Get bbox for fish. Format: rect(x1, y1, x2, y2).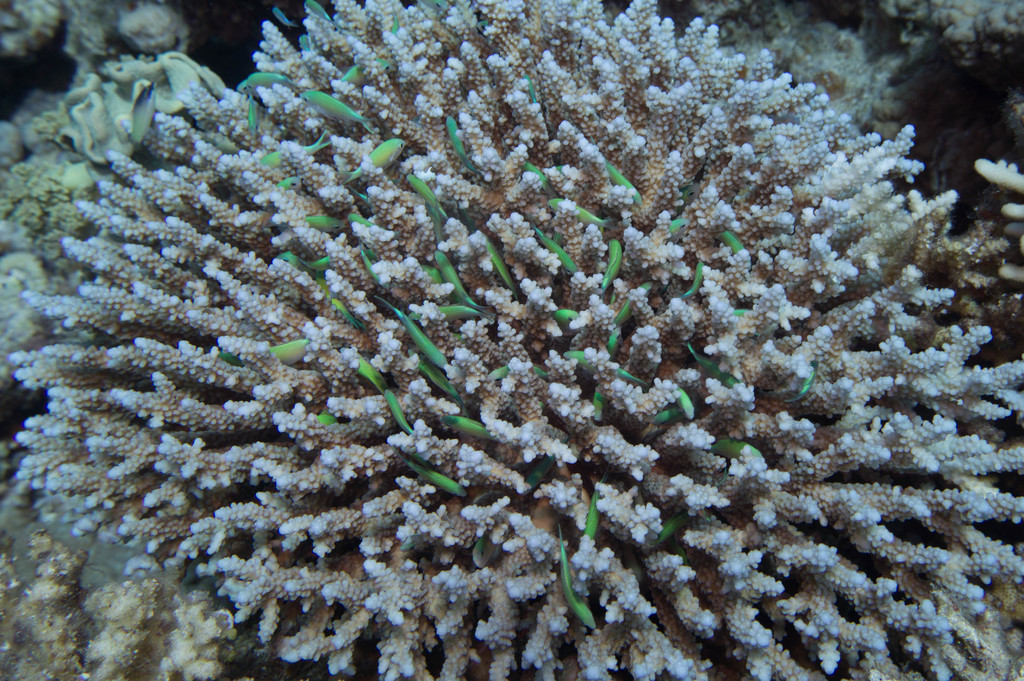
rect(276, 177, 300, 186).
